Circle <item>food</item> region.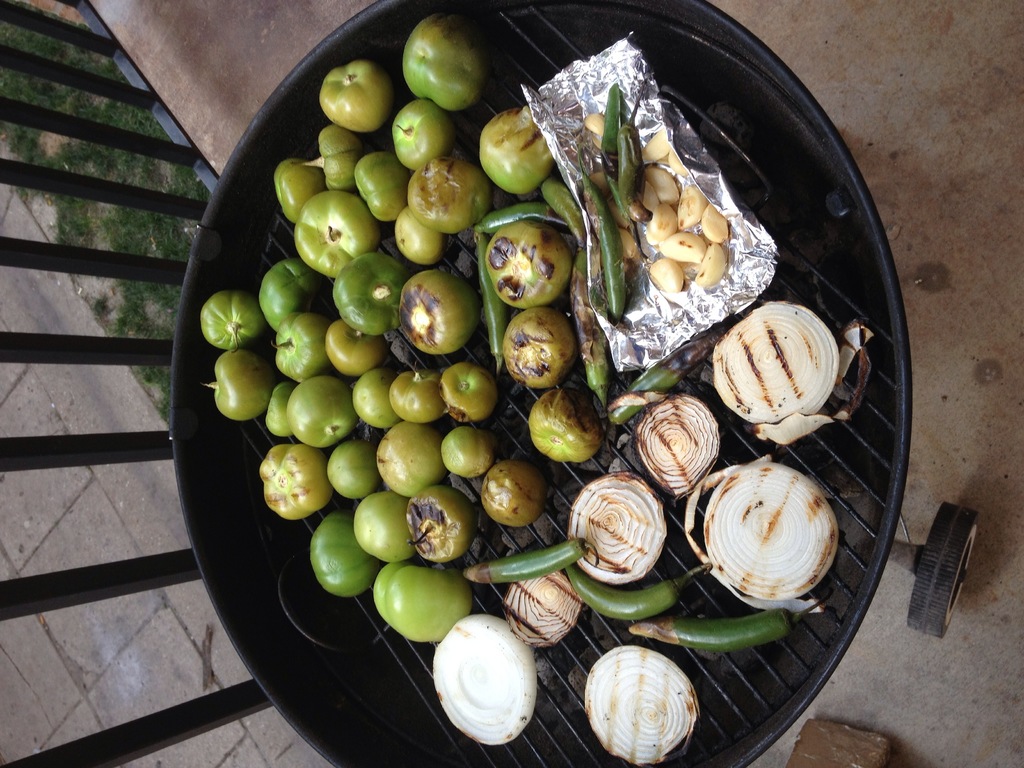
Region: [x1=538, y1=180, x2=609, y2=396].
